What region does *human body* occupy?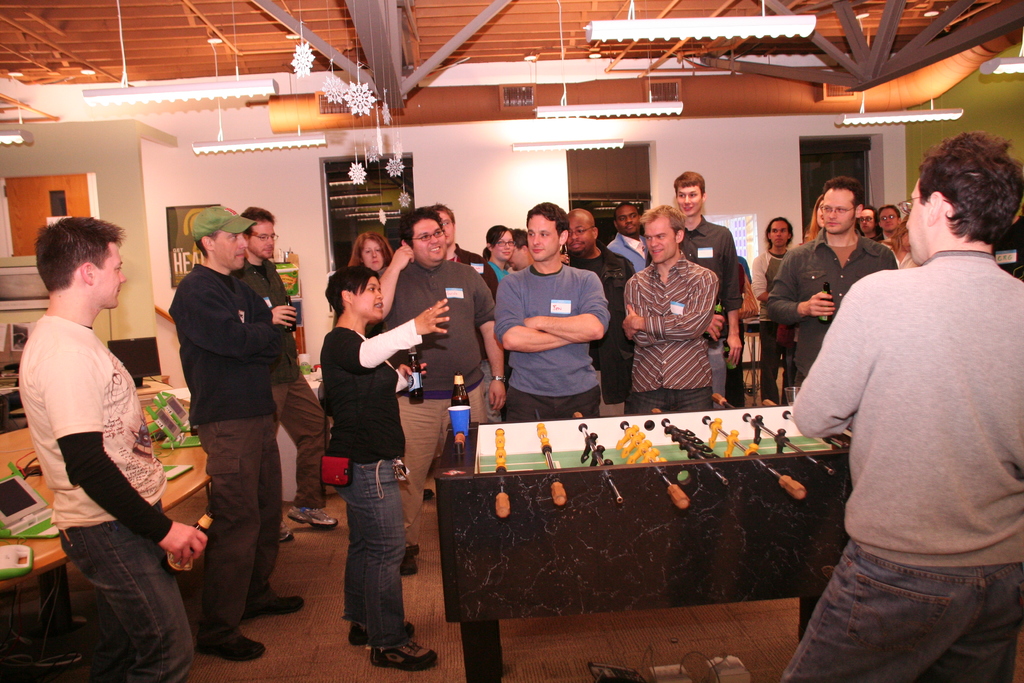
[349, 227, 394, 272].
